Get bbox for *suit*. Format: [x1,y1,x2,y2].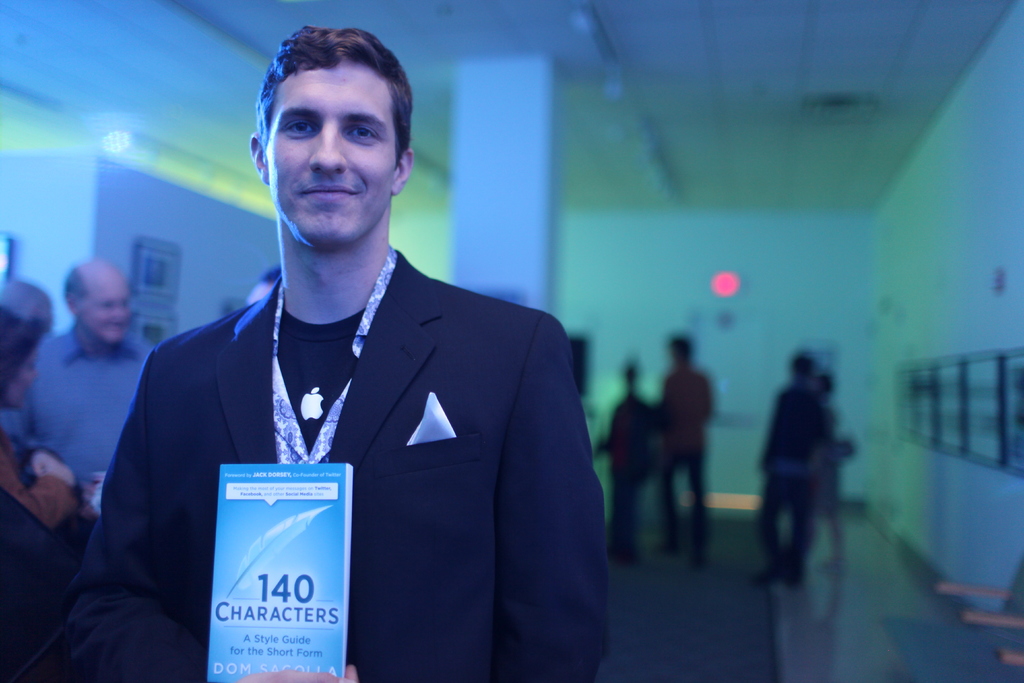
[67,248,584,657].
